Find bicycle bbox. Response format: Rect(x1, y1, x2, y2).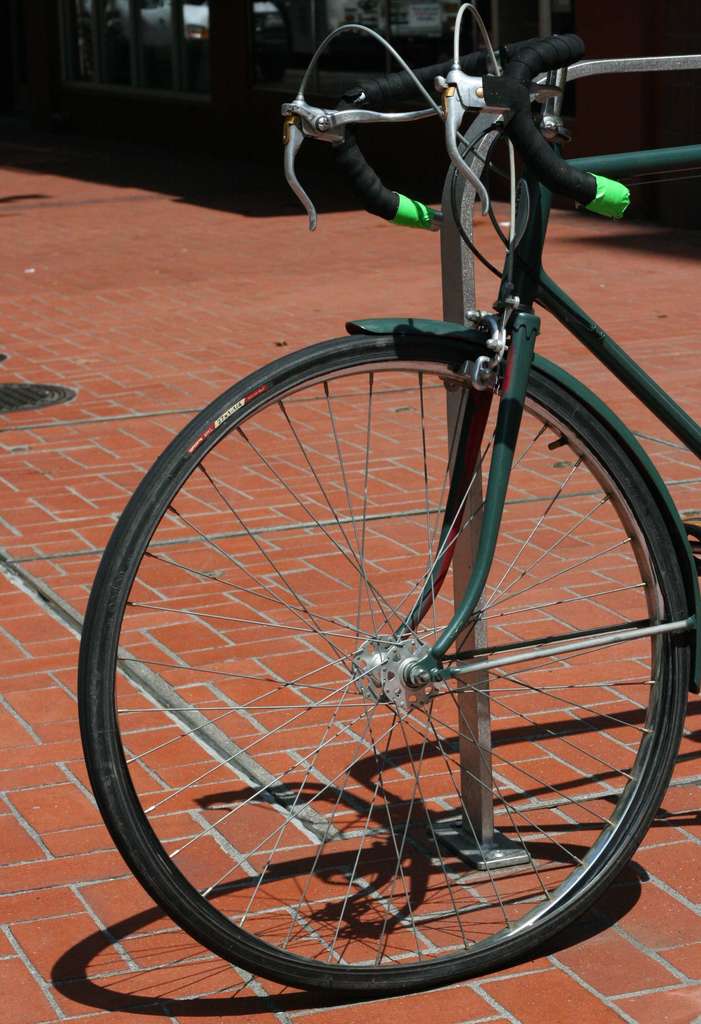
Rect(53, 0, 700, 1023).
